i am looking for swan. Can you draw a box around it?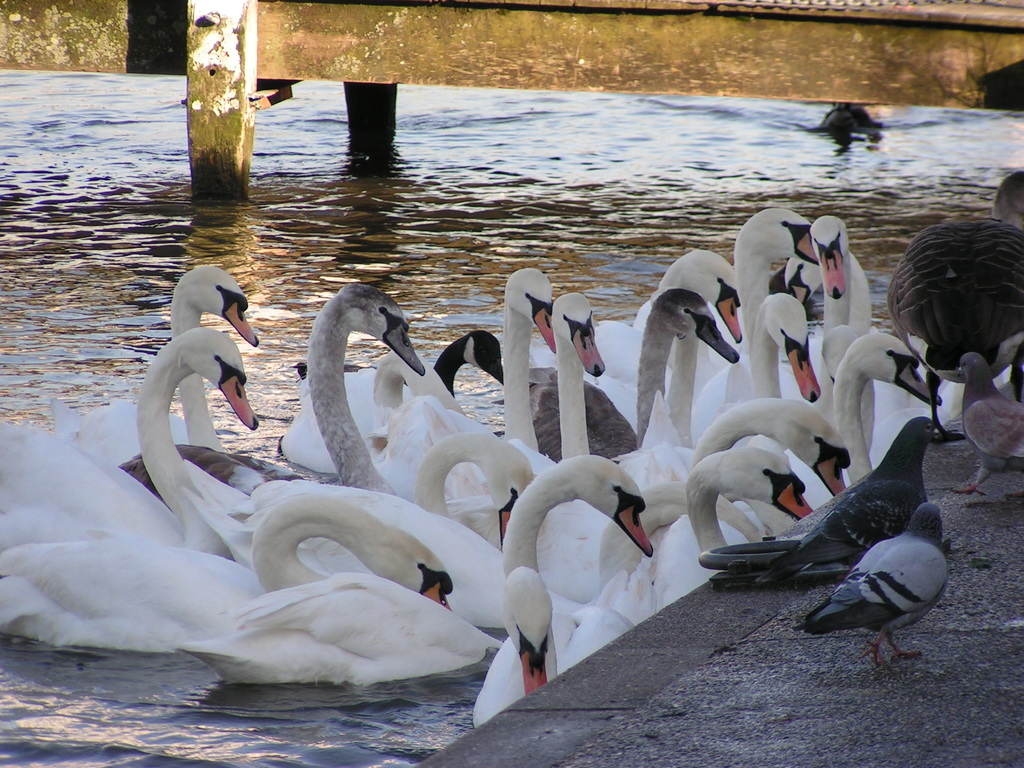
Sure, the bounding box is 0:484:465:650.
